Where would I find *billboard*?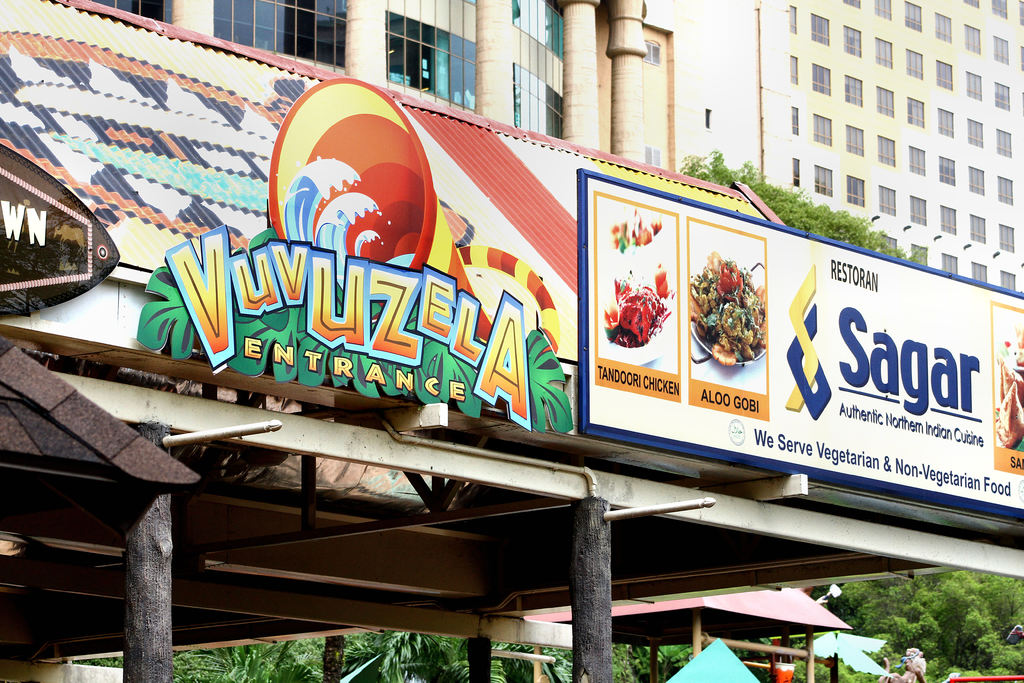
At 0 142 120 316.
